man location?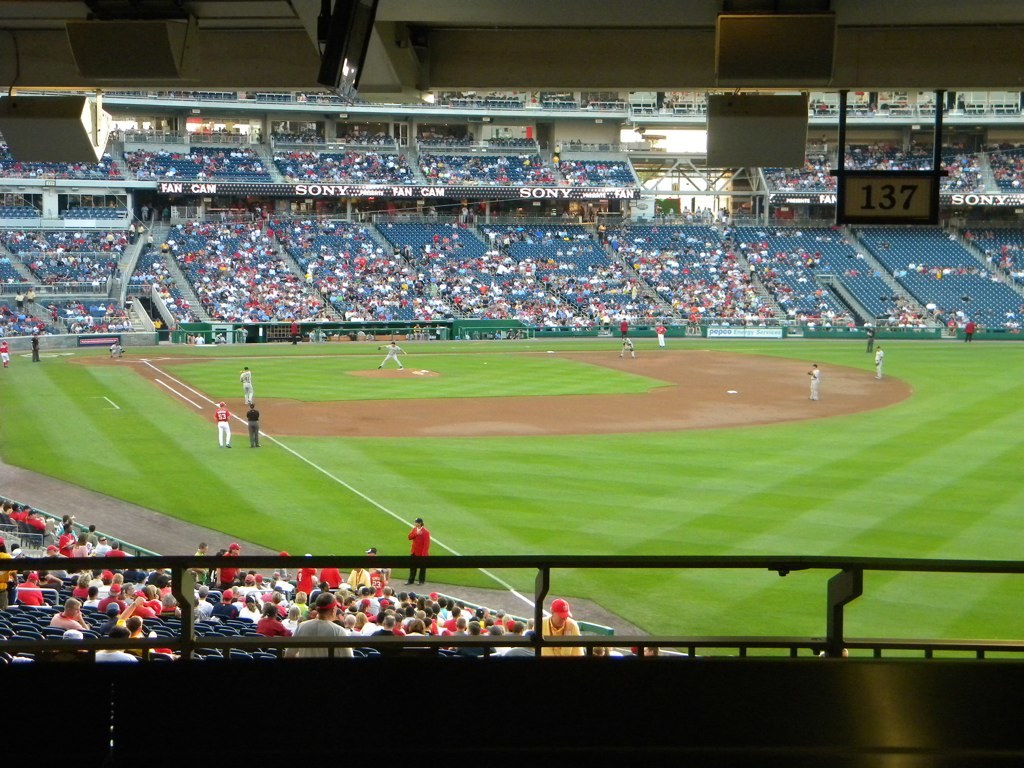
locate(620, 336, 636, 360)
